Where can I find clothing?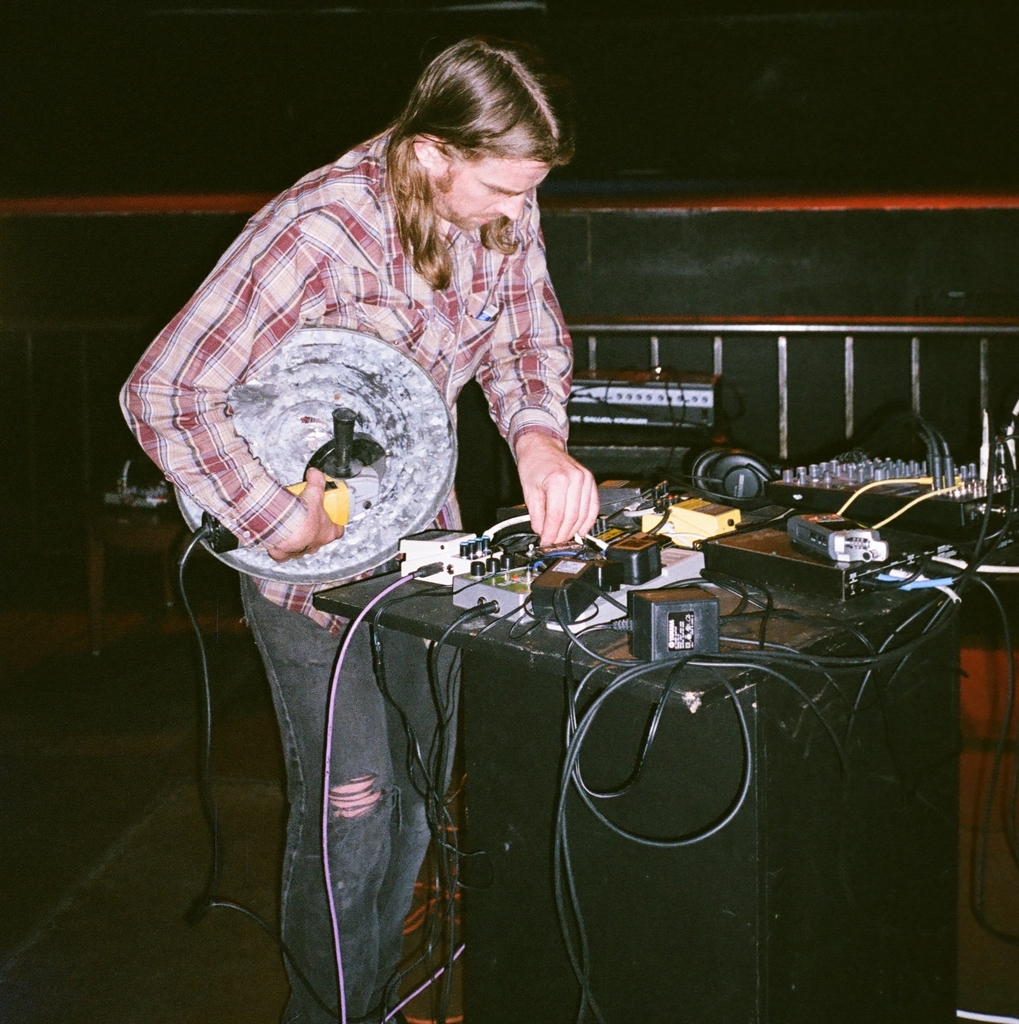
You can find it at <region>109, 131, 582, 1021</region>.
